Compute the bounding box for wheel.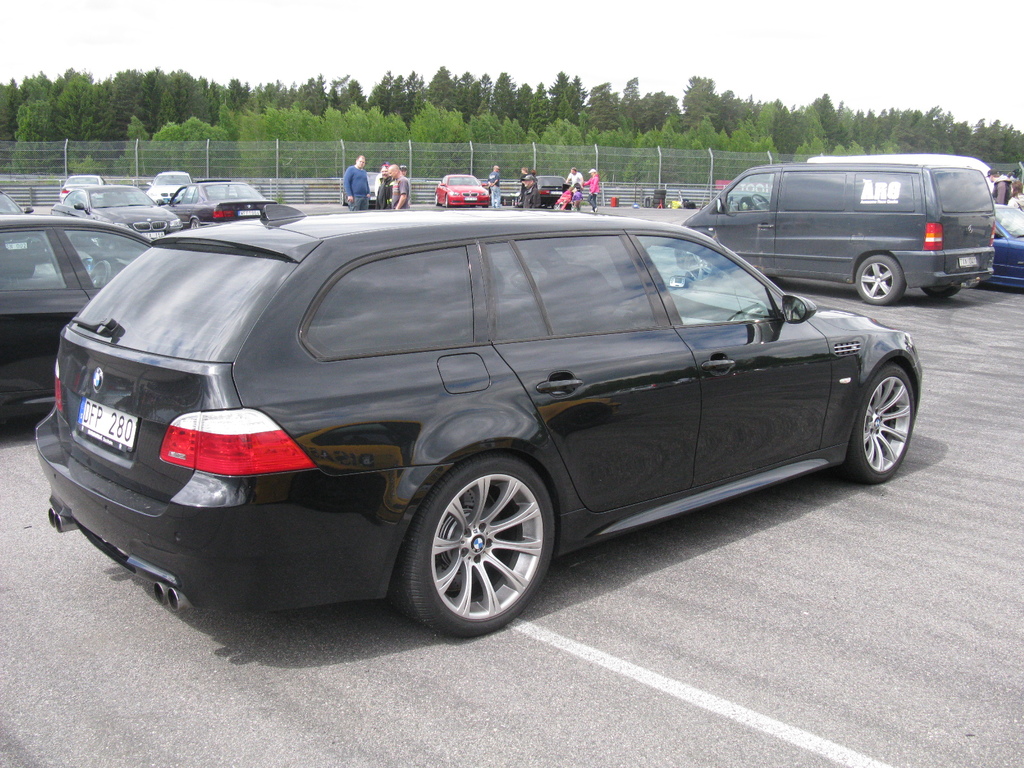
{"left": 470, "top": 203, "right": 479, "bottom": 211}.
